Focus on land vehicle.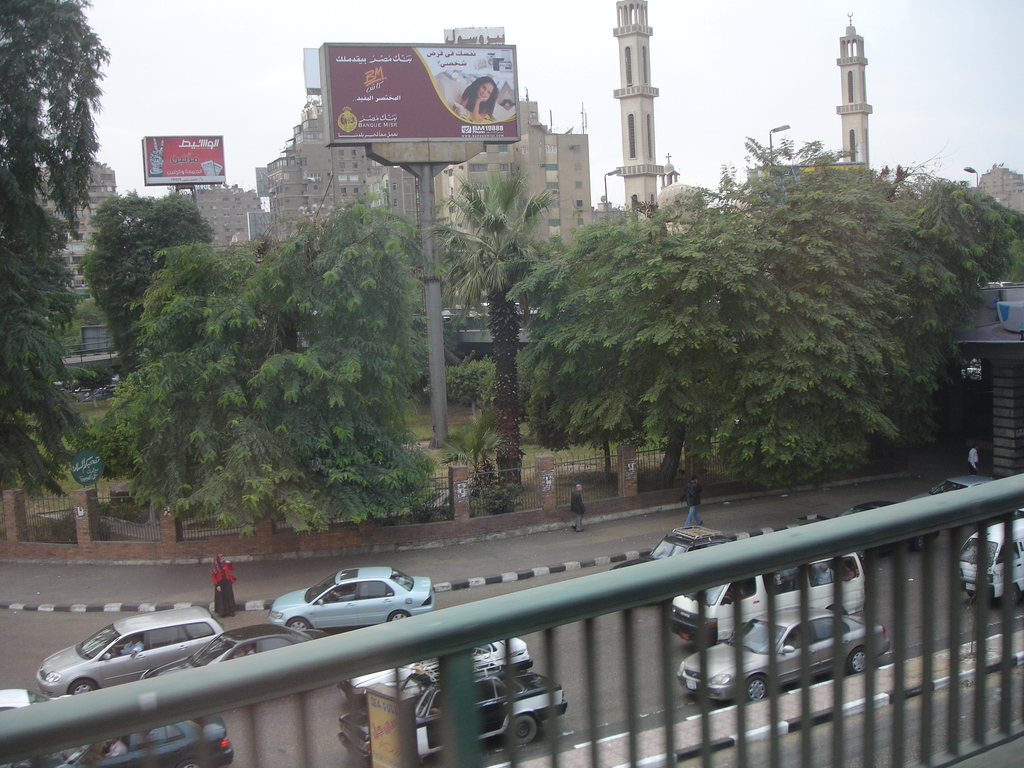
Focused at Rect(266, 568, 435, 628).
